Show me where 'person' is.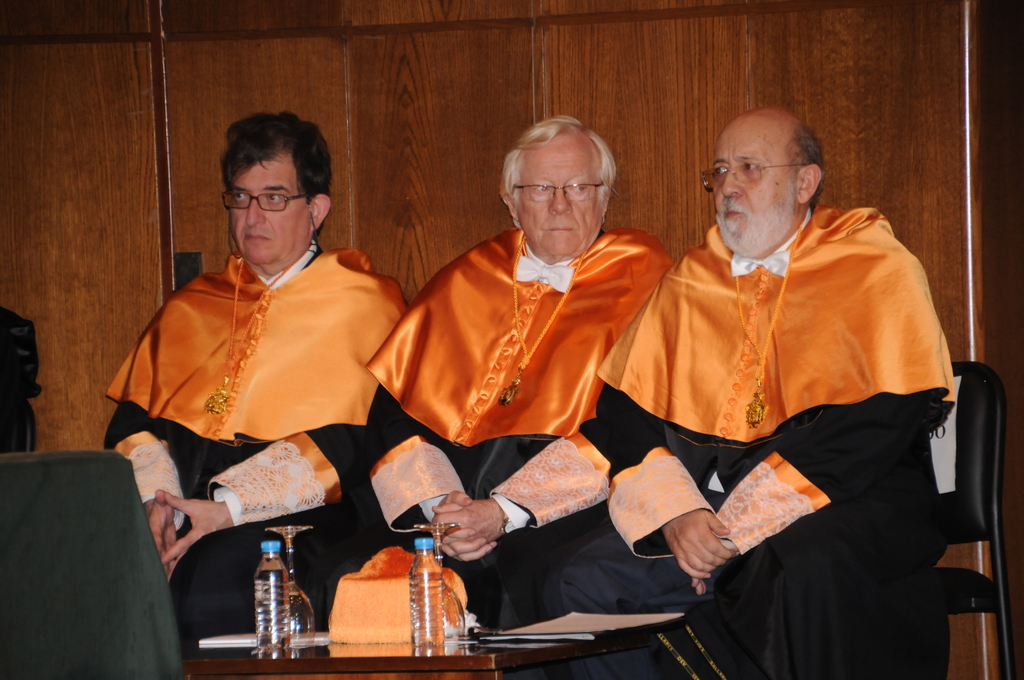
'person' is at (367,125,674,621).
